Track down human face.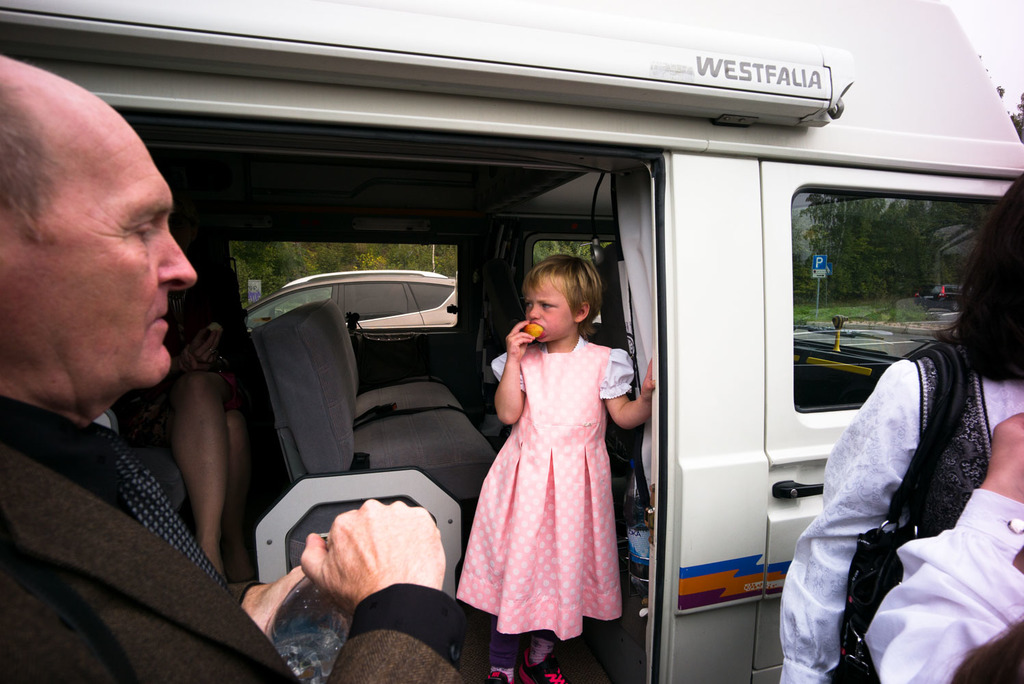
Tracked to select_region(525, 271, 577, 342).
